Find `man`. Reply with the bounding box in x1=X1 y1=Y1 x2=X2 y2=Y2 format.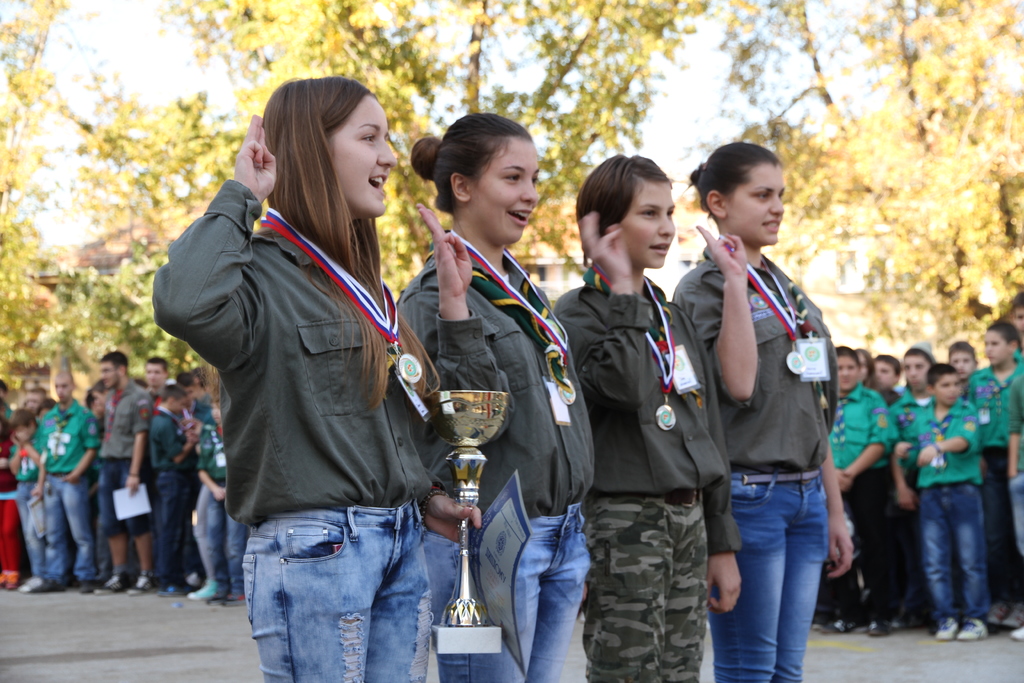
x1=1011 y1=291 x2=1023 y2=346.
